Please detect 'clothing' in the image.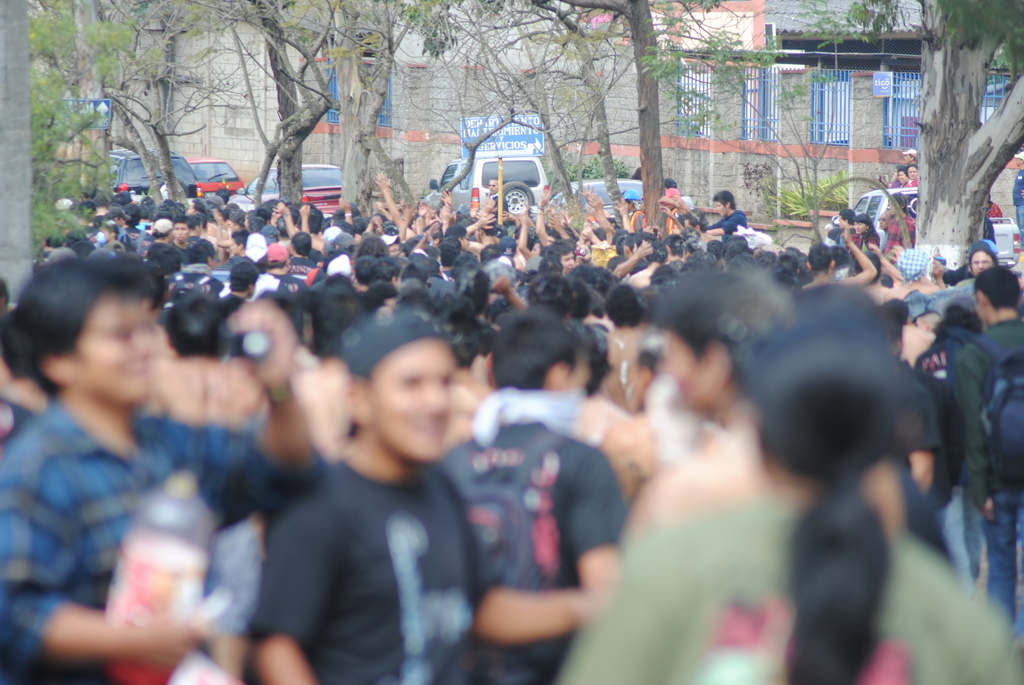
879:212:922:252.
